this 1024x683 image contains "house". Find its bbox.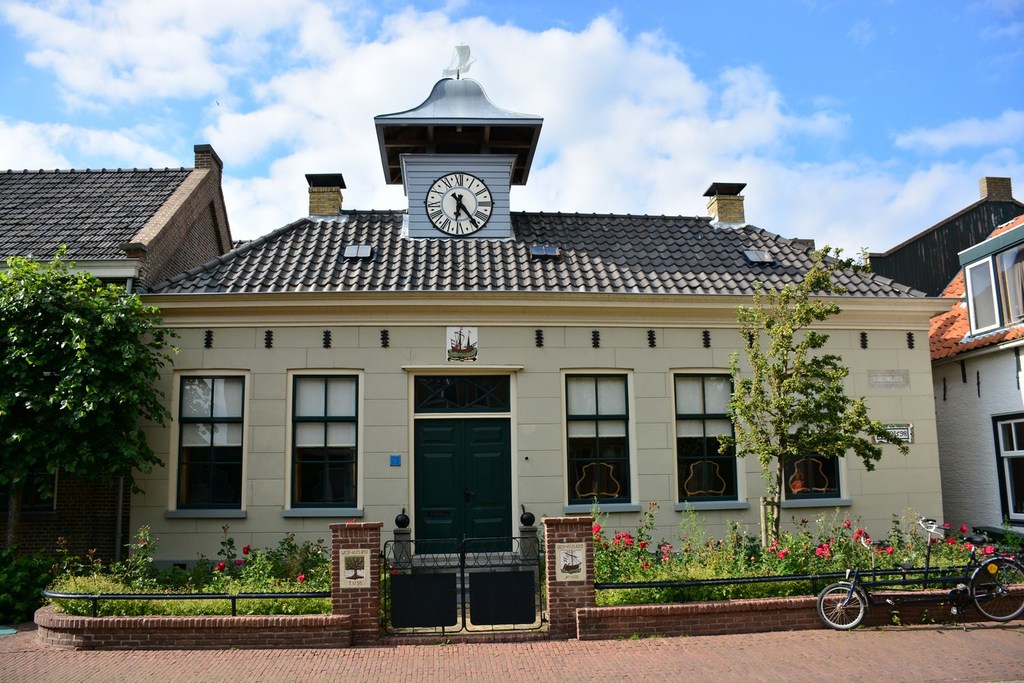
<region>128, 46, 963, 637</region>.
